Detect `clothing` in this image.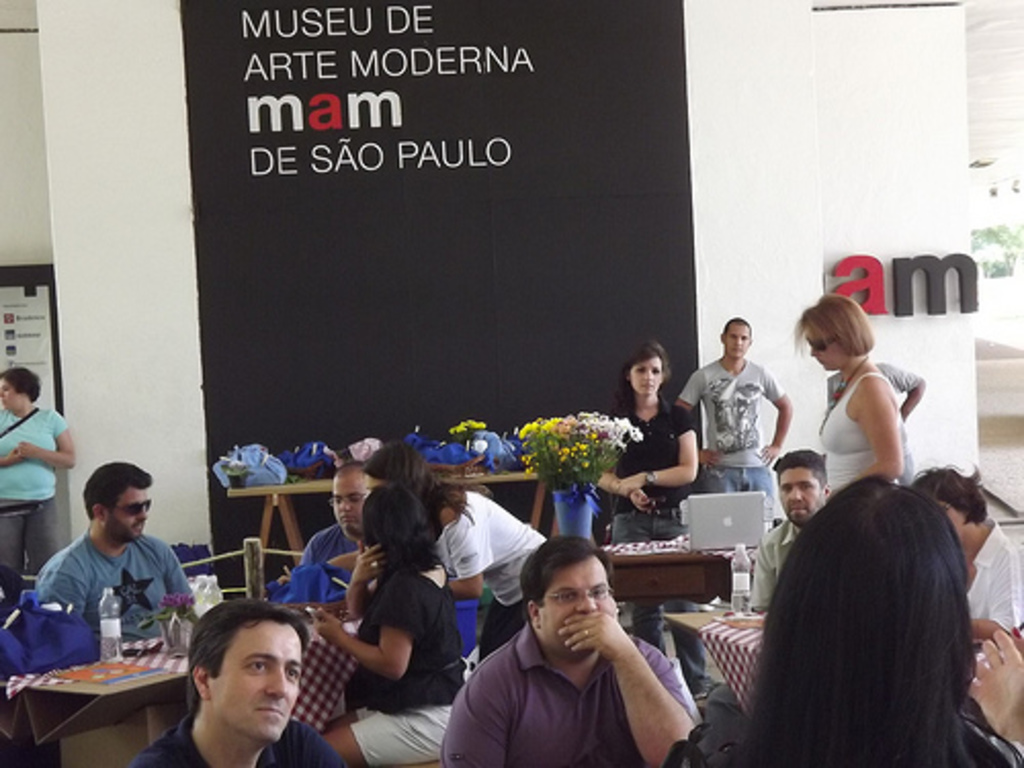
Detection: <box>674,352,784,514</box>.
